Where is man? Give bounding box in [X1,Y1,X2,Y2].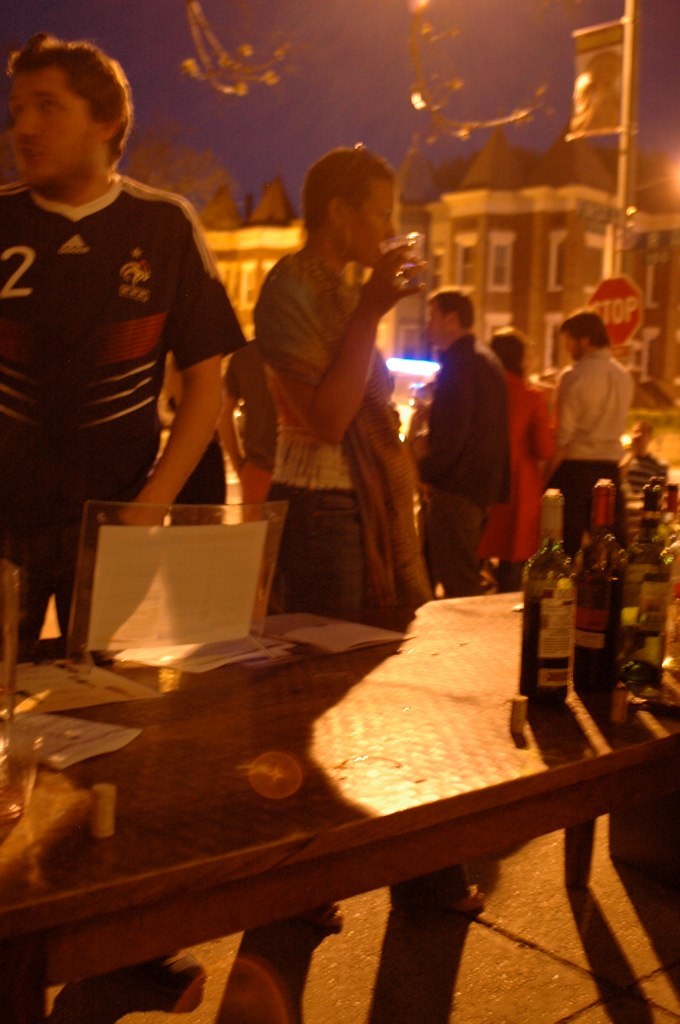
[551,309,638,575].
